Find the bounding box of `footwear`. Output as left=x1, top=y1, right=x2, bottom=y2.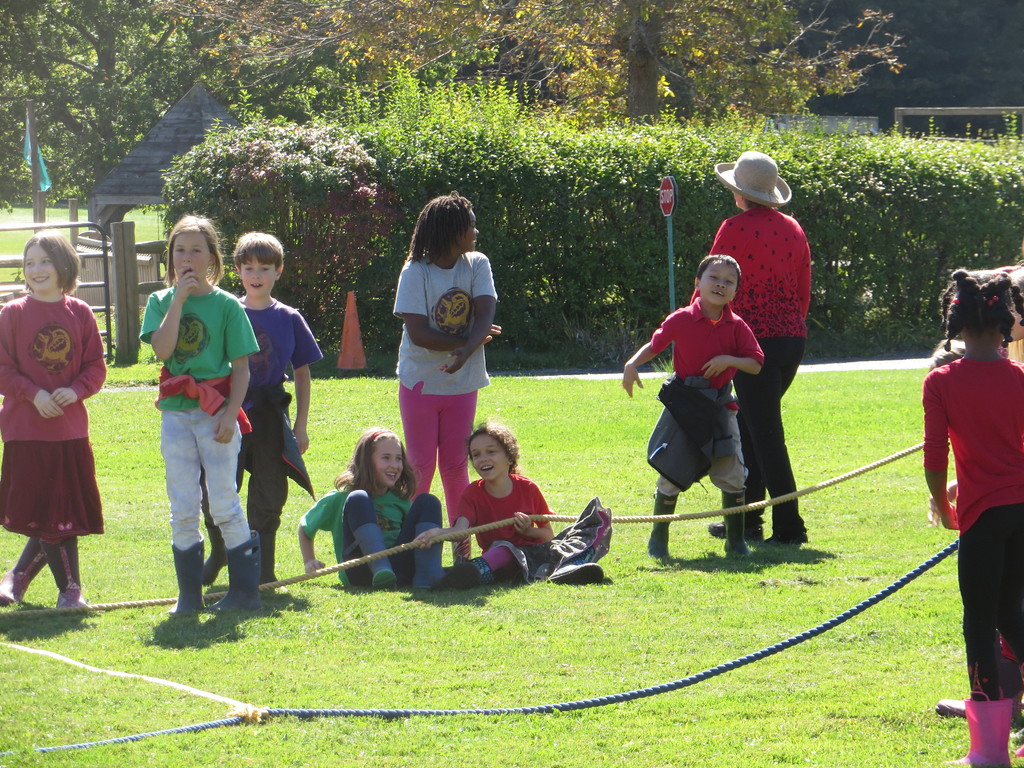
left=0, top=538, right=48, bottom=605.
